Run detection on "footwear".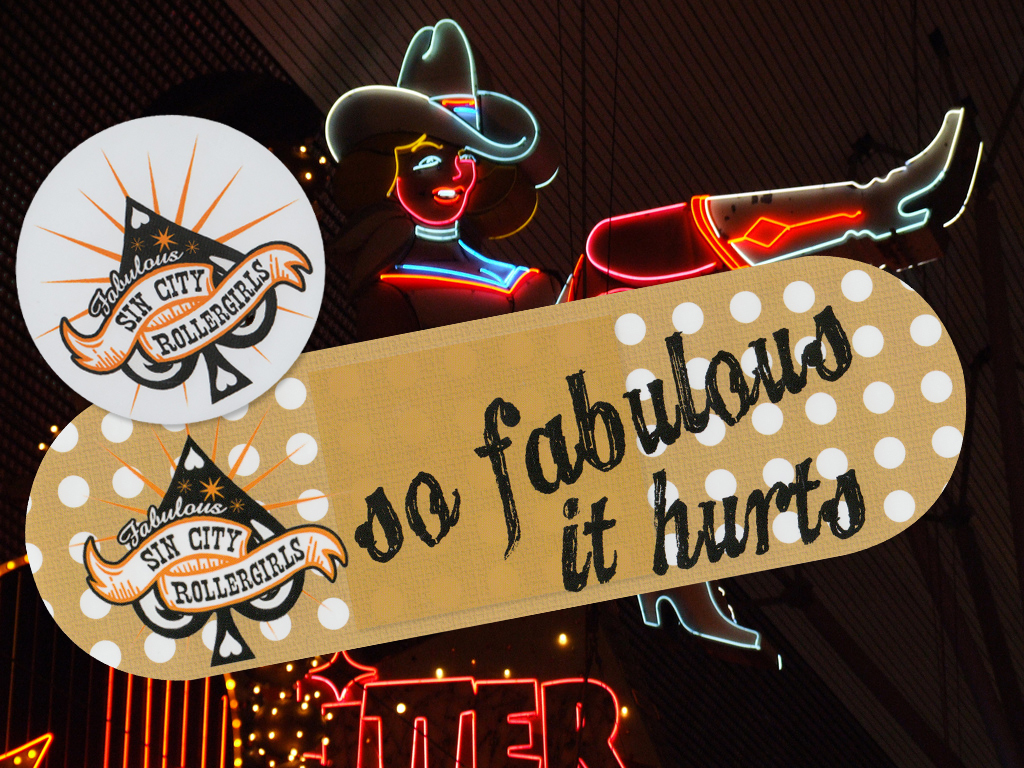
Result: bbox(586, 132, 990, 288).
